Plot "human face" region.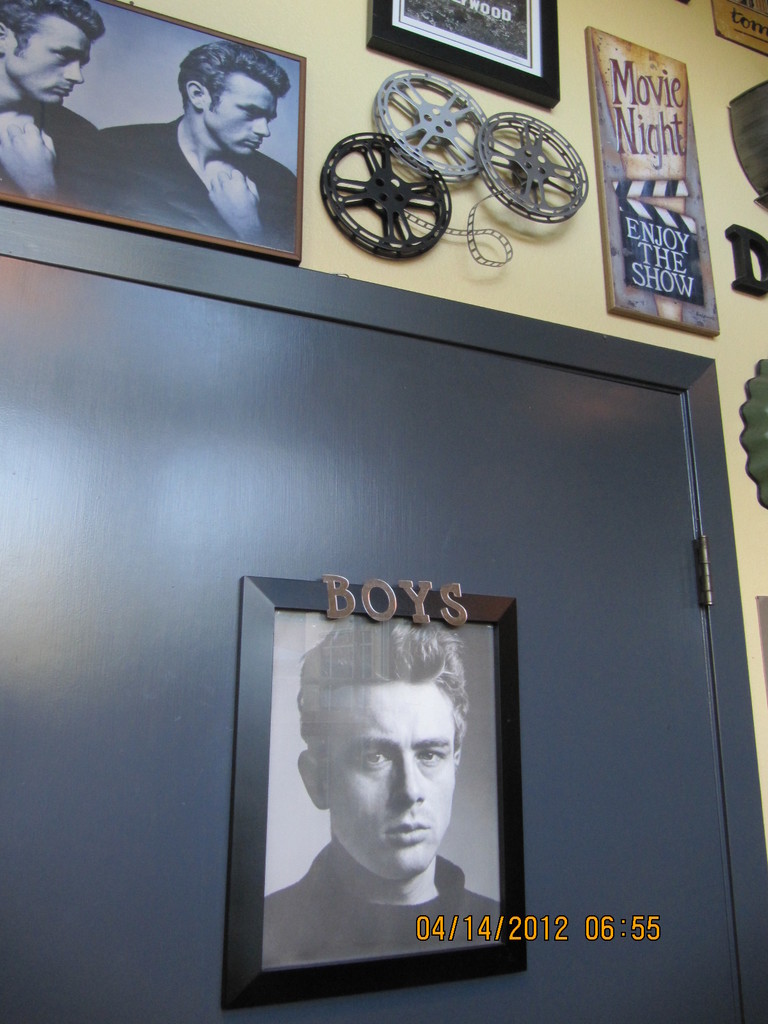
Plotted at bbox=(5, 12, 93, 113).
